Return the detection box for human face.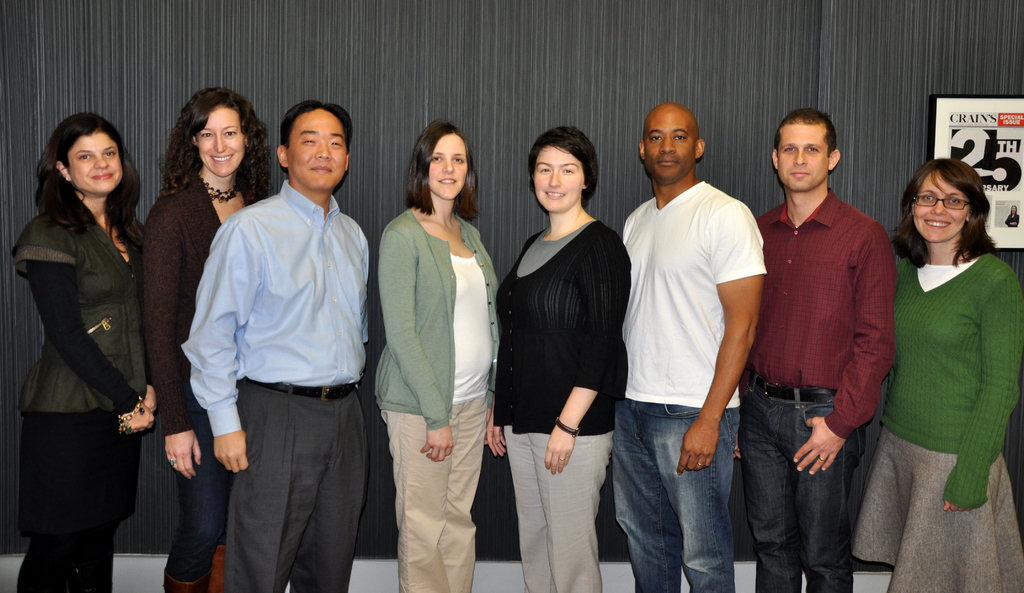
x1=646, y1=106, x2=698, y2=182.
